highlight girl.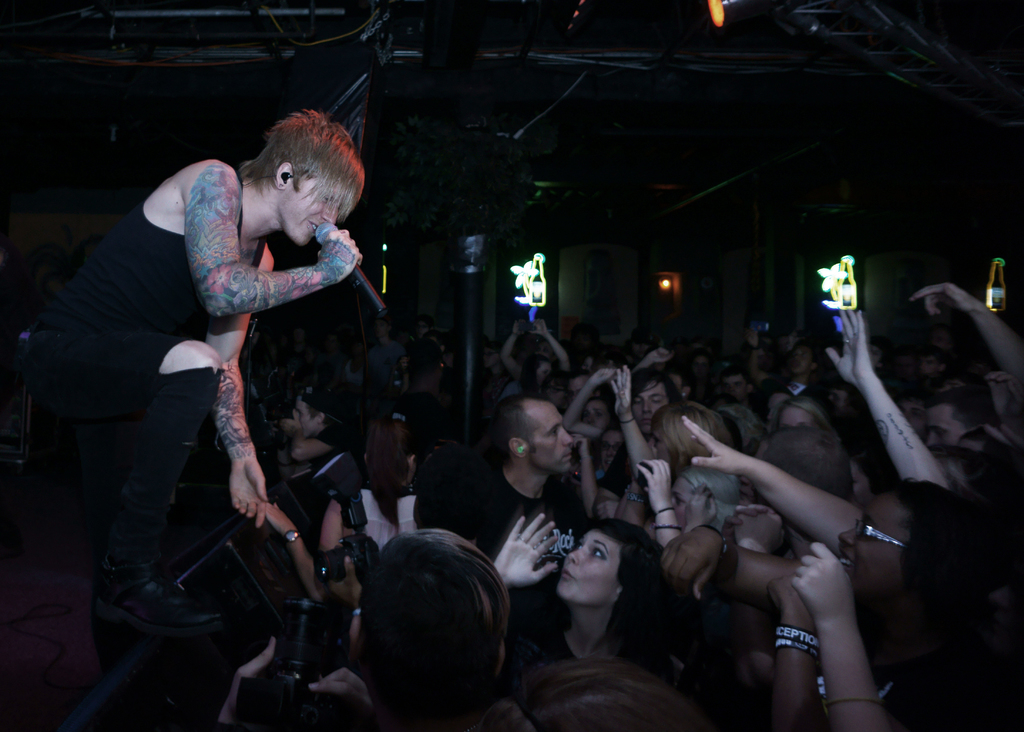
Highlighted region: rect(767, 474, 980, 731).
